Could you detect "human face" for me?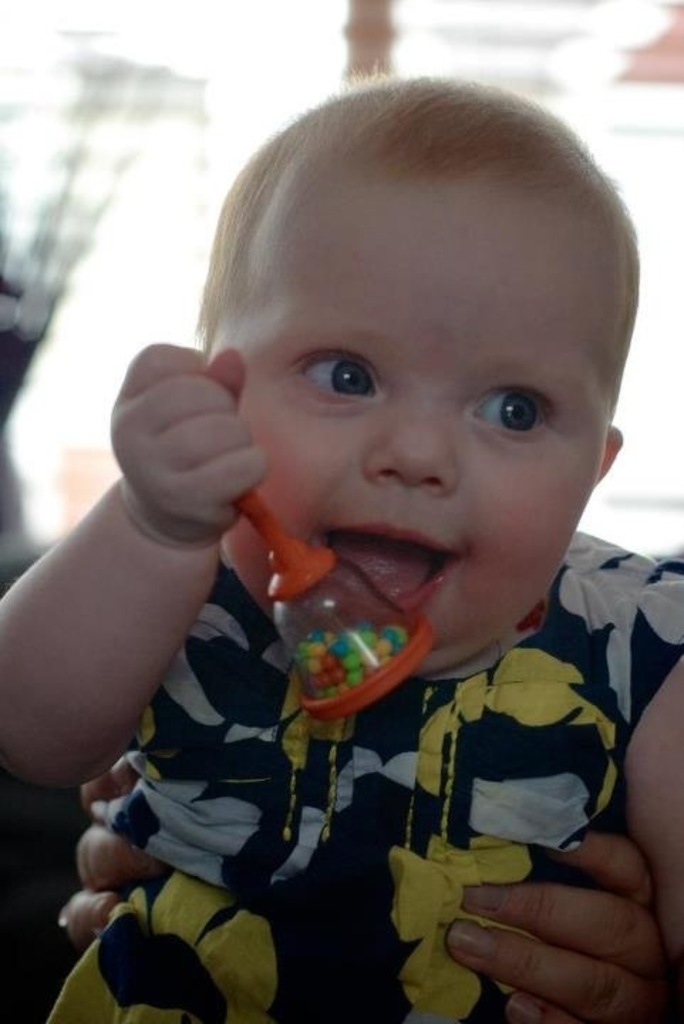
Detection result: bbox=[205, 162, 619, 666].
